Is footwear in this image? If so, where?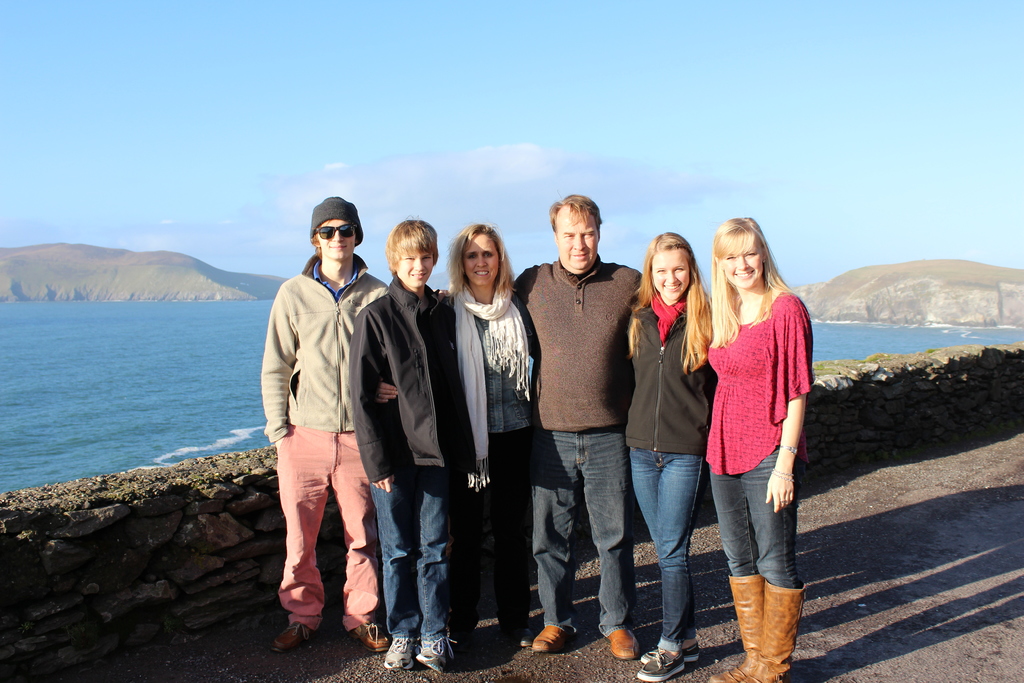
Yes, at <box>744,577,810,682</box>.
